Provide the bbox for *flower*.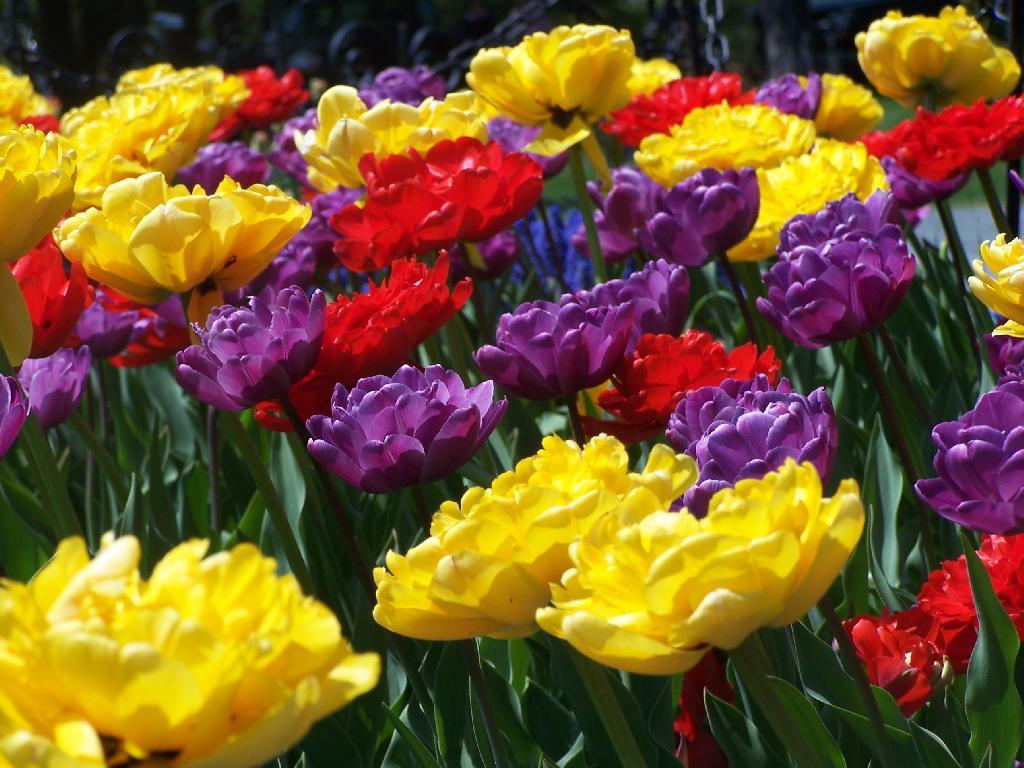
BBox(643, 171, 761, 268).
